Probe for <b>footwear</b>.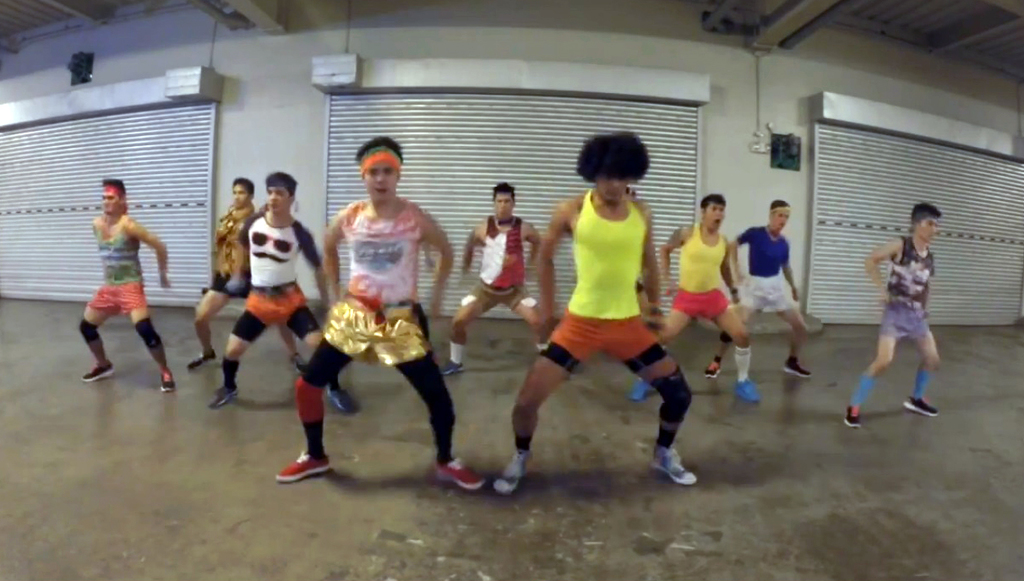
Probe result: [432,459,481,491].
